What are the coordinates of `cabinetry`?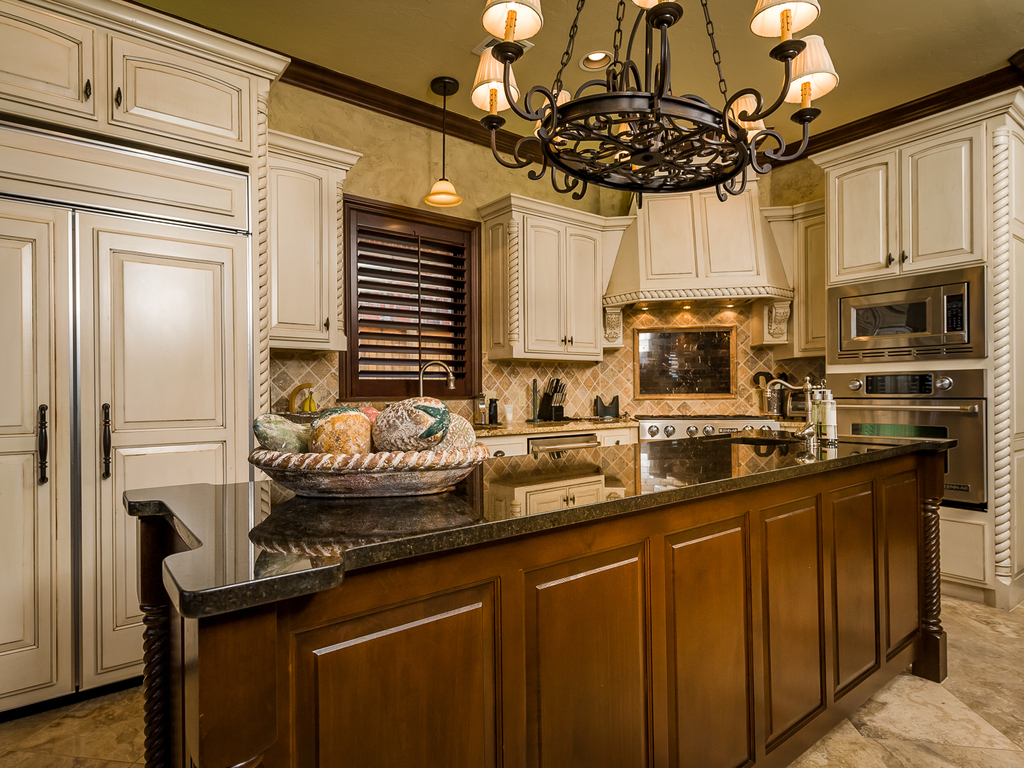
rect(0, 0, 300, 721).
